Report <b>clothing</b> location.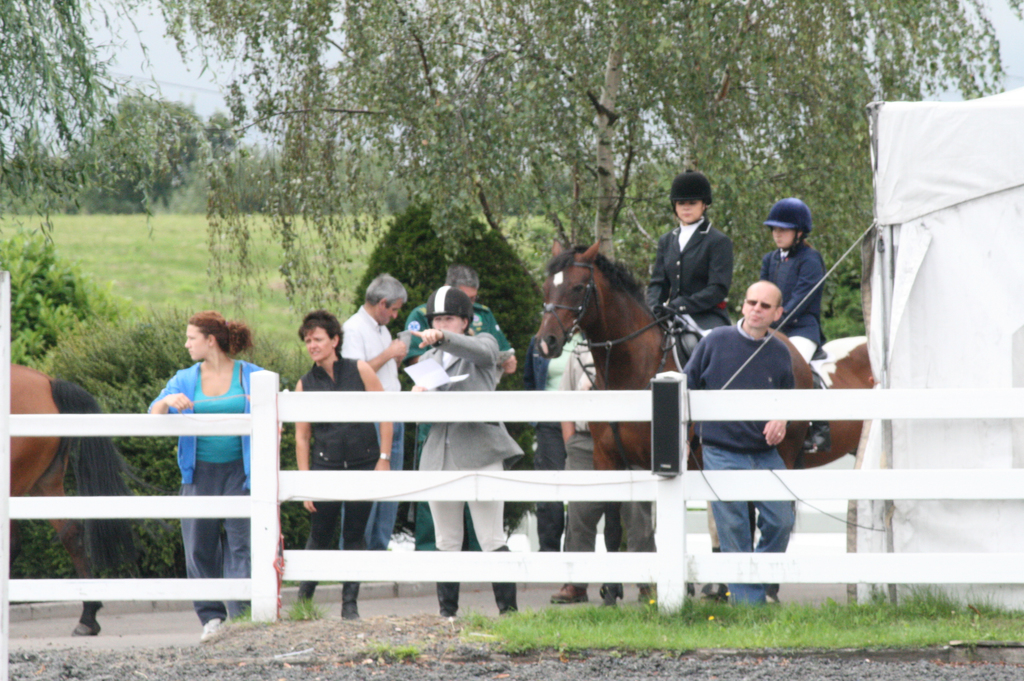
Report: bbox=[399, 298, 520, 556].
